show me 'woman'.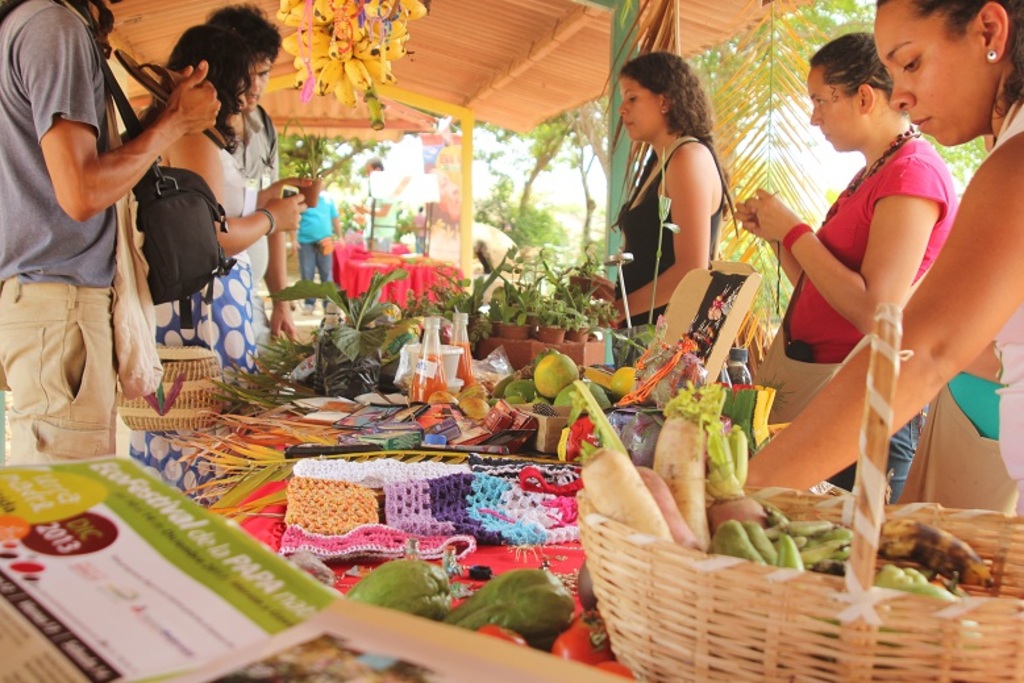
'woman' is here: box=[732, 30, 961, 512].
